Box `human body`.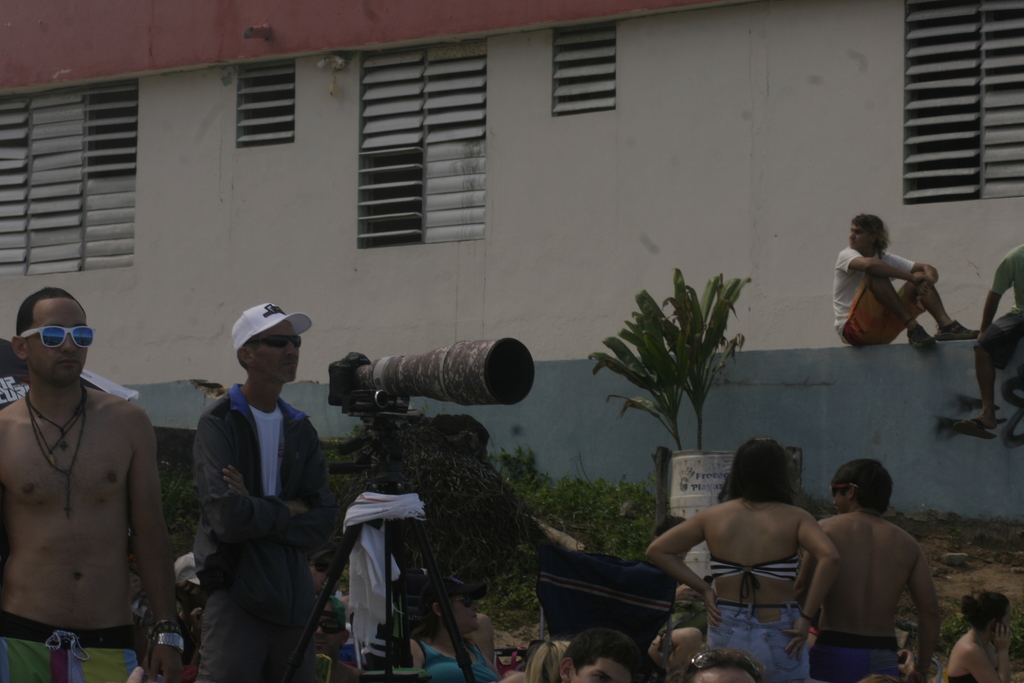
crop(404, 566, 502, 682).
